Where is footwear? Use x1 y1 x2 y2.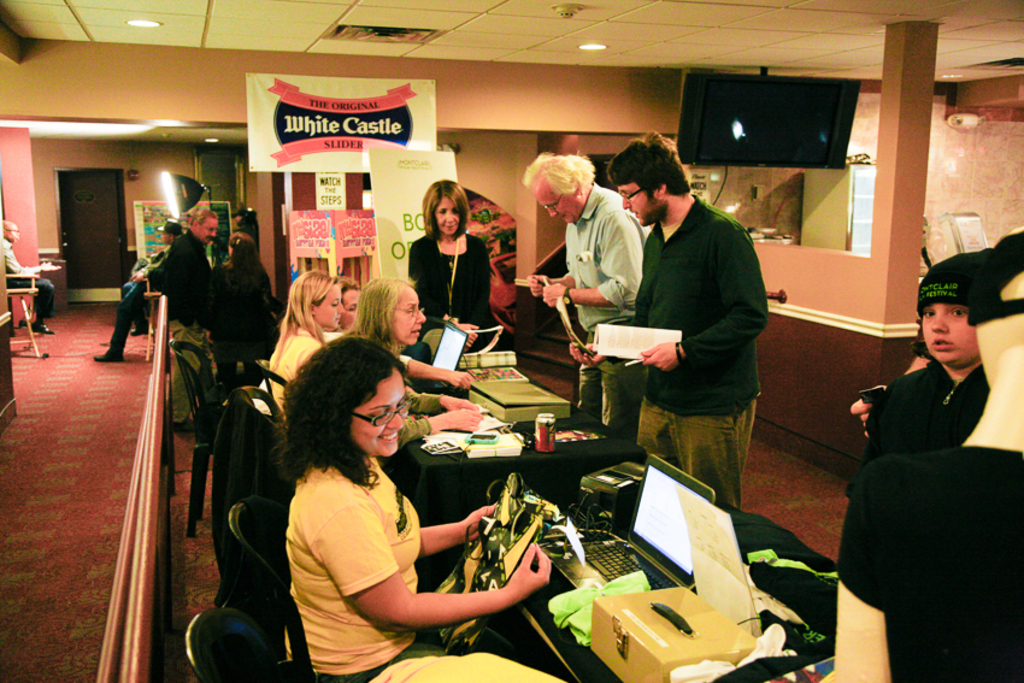
129 322 152 338.
